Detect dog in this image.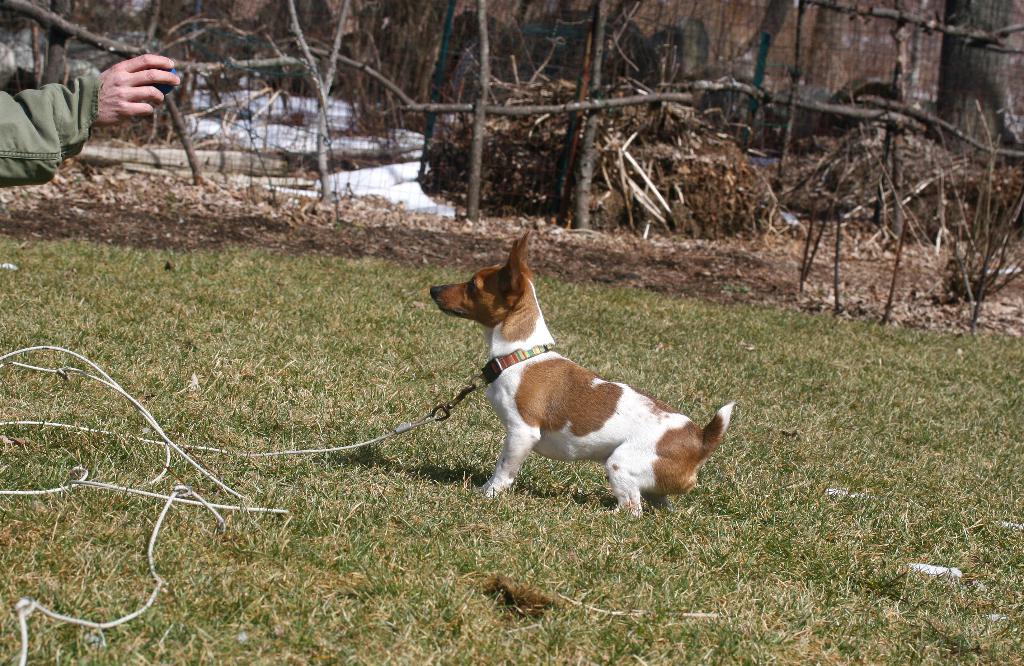
Detection: (431,235,739,525).
